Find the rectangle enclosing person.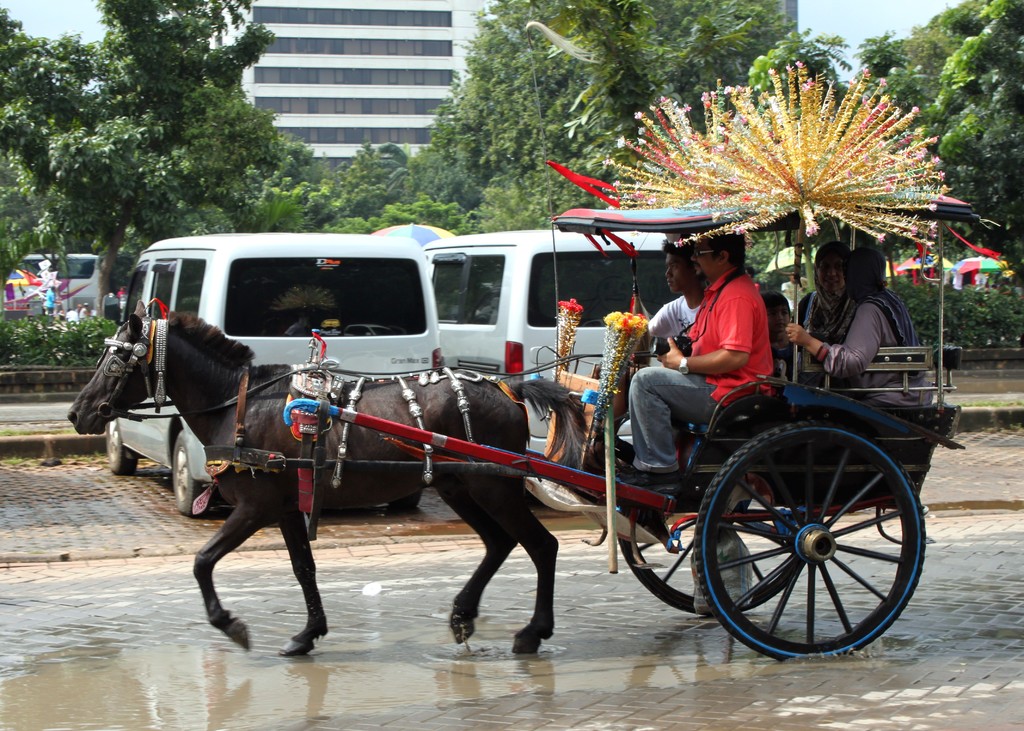
locate(779, 242, 939, 402).
